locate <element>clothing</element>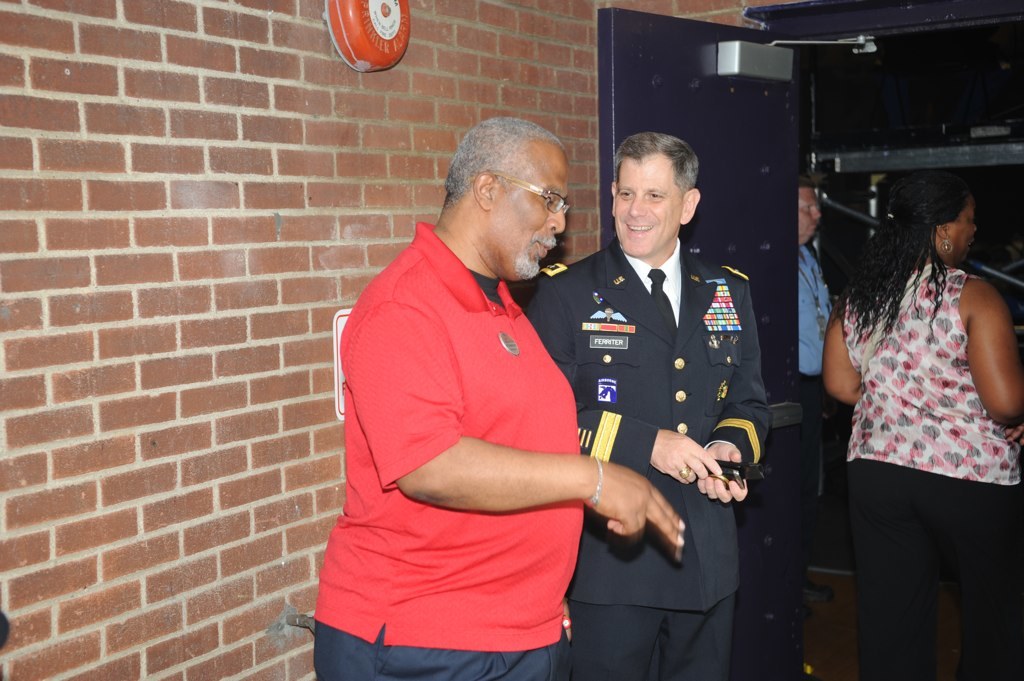
{"x1": 795, "y1": 249, "x2": 829, "y2": 507}
